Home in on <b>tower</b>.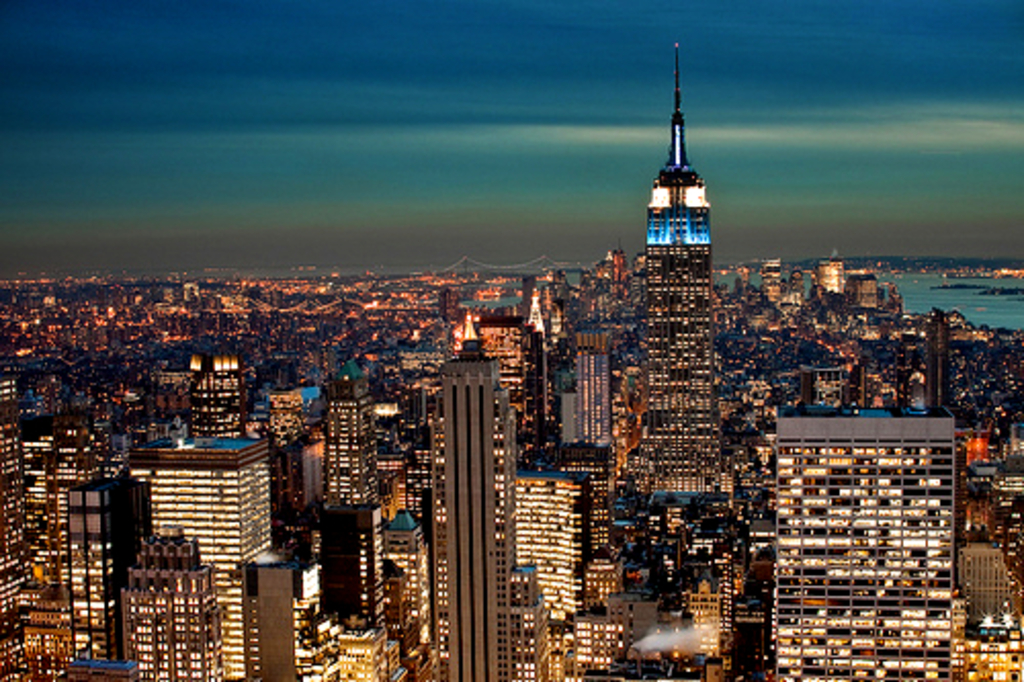
Homed in at 25:604:66:678.
